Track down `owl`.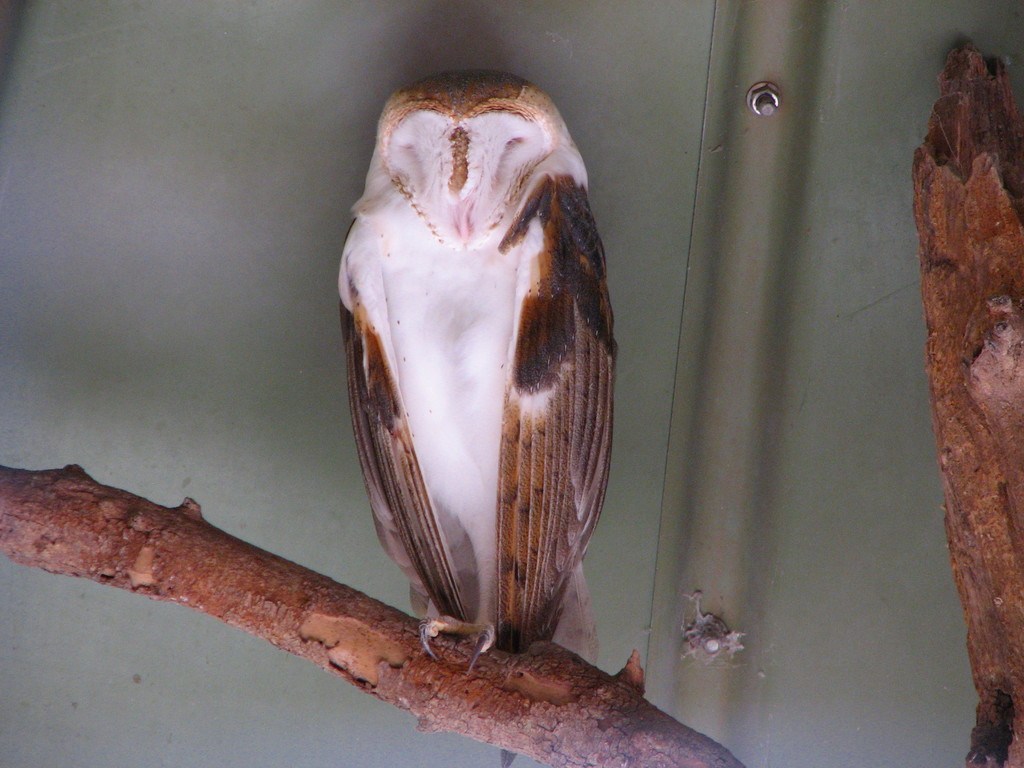
Tracked to l=327, t=69, r=622, b=767.
